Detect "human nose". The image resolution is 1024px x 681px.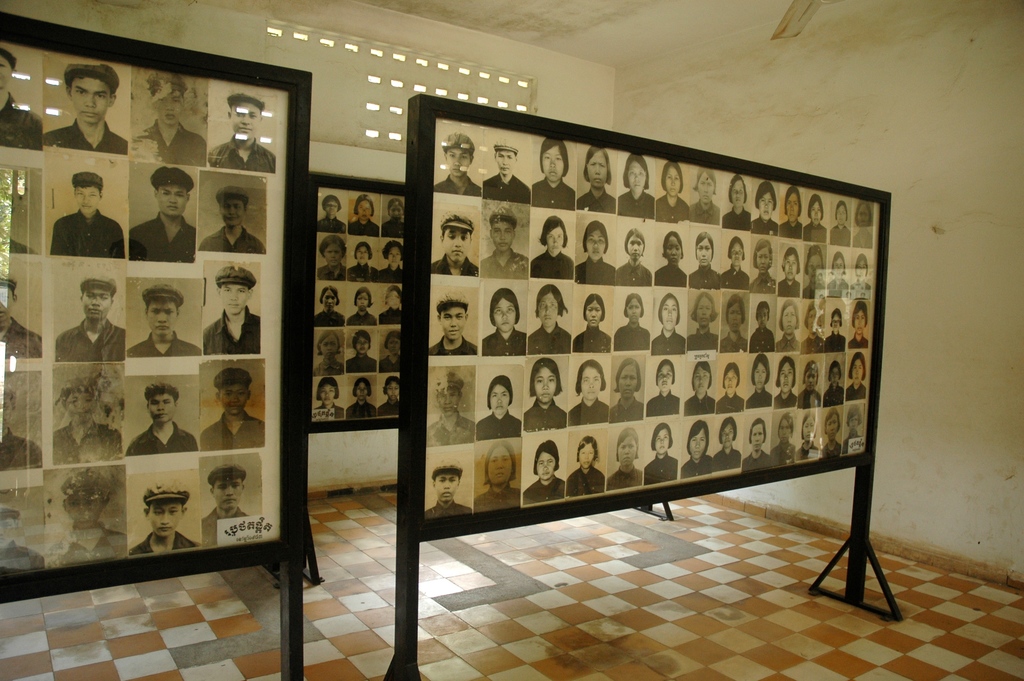
{"x1": 662, "y1": 374, "x2": 668, "y2": 378}.
